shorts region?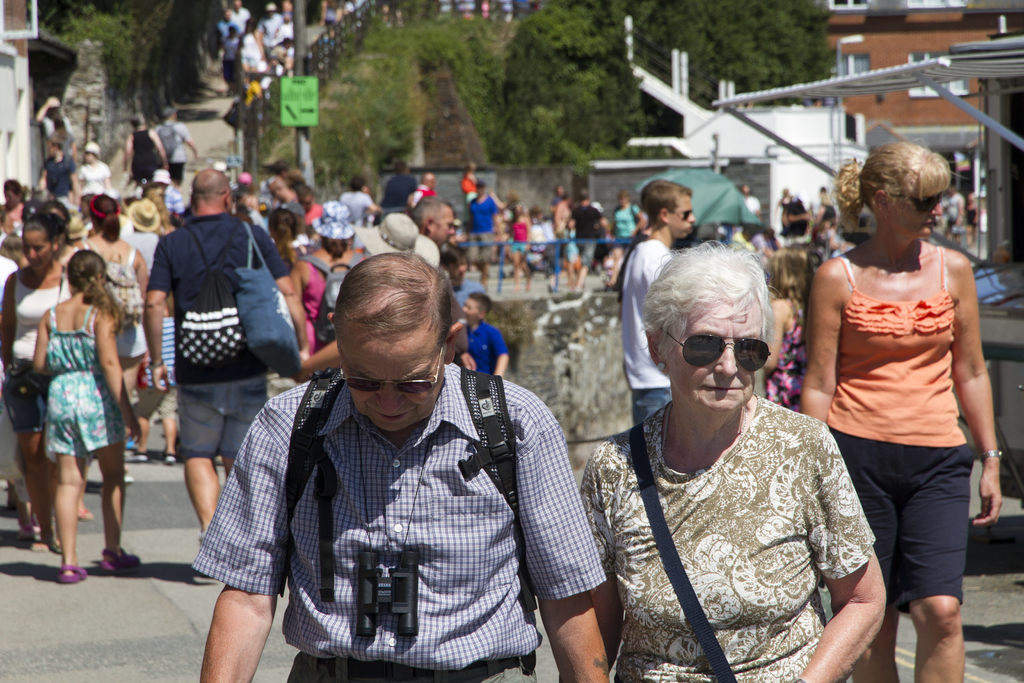
560:232:577:259
